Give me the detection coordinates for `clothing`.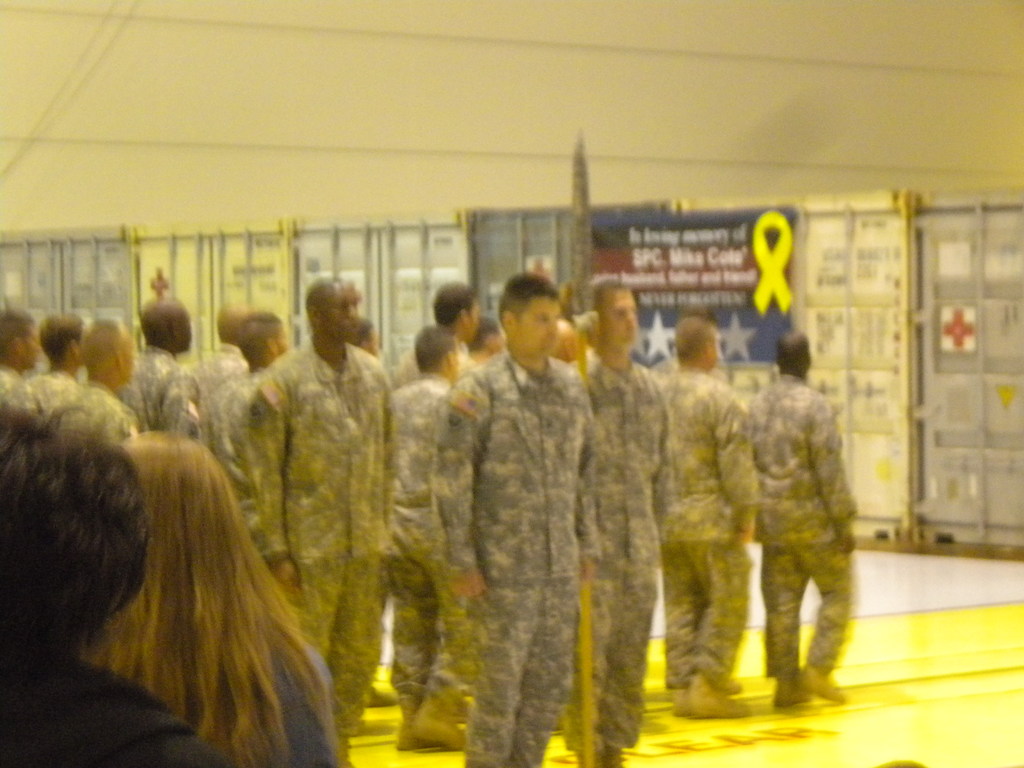
locate(252, 330, 396, 752).
